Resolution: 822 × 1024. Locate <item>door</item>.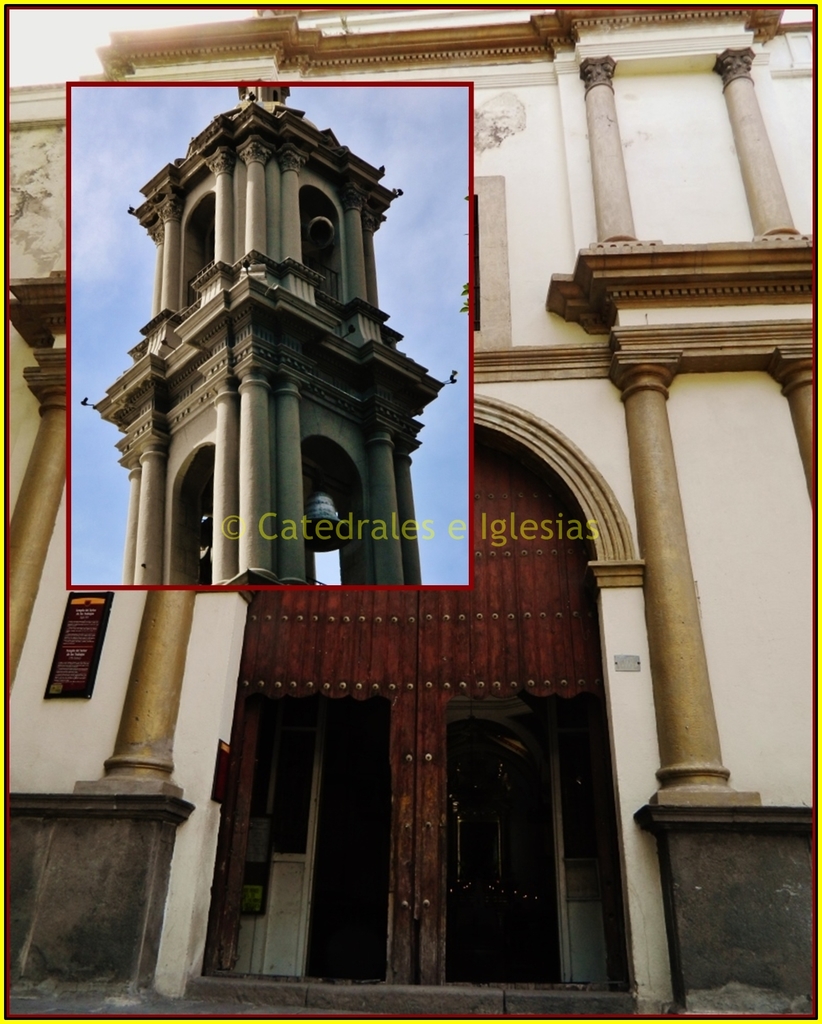
rect(191, 699, 325, 973).
